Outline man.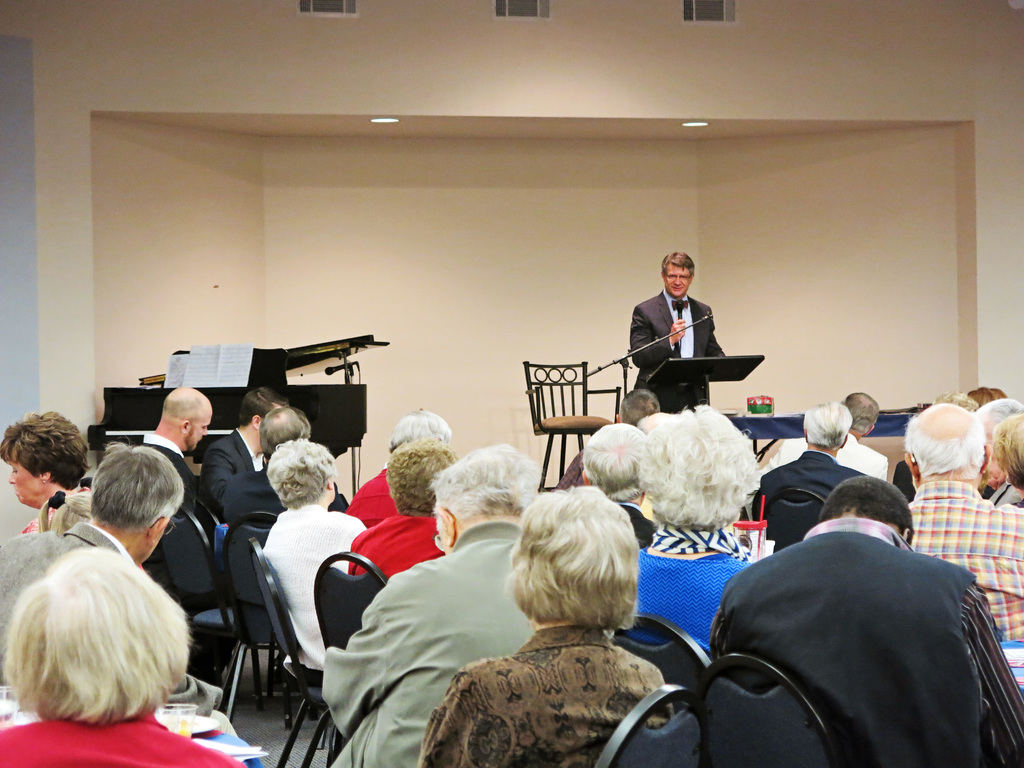
Outline: bbox=[709, 472, 1023, 767].
